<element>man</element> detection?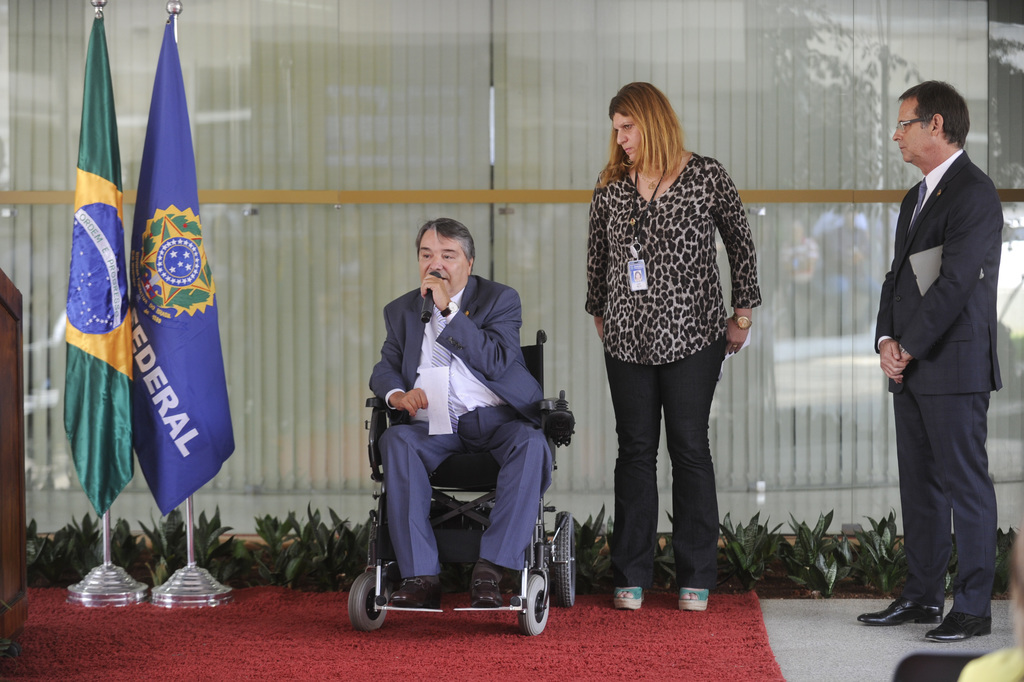
[369, 213, 556, 618]
